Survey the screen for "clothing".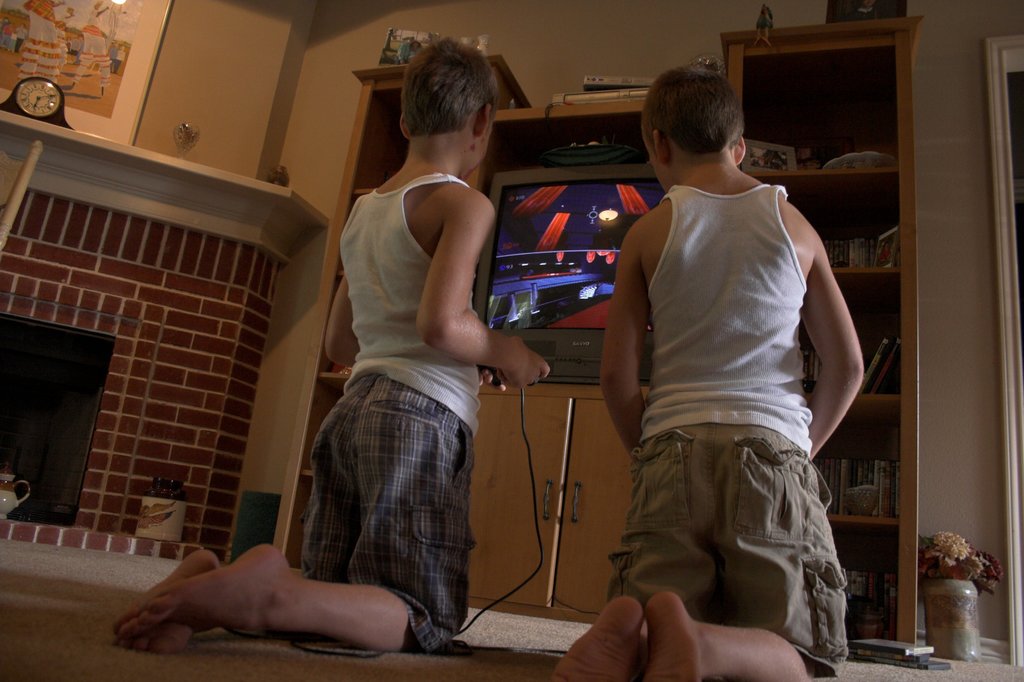
Survey found: [618, 145, 864, 638].
